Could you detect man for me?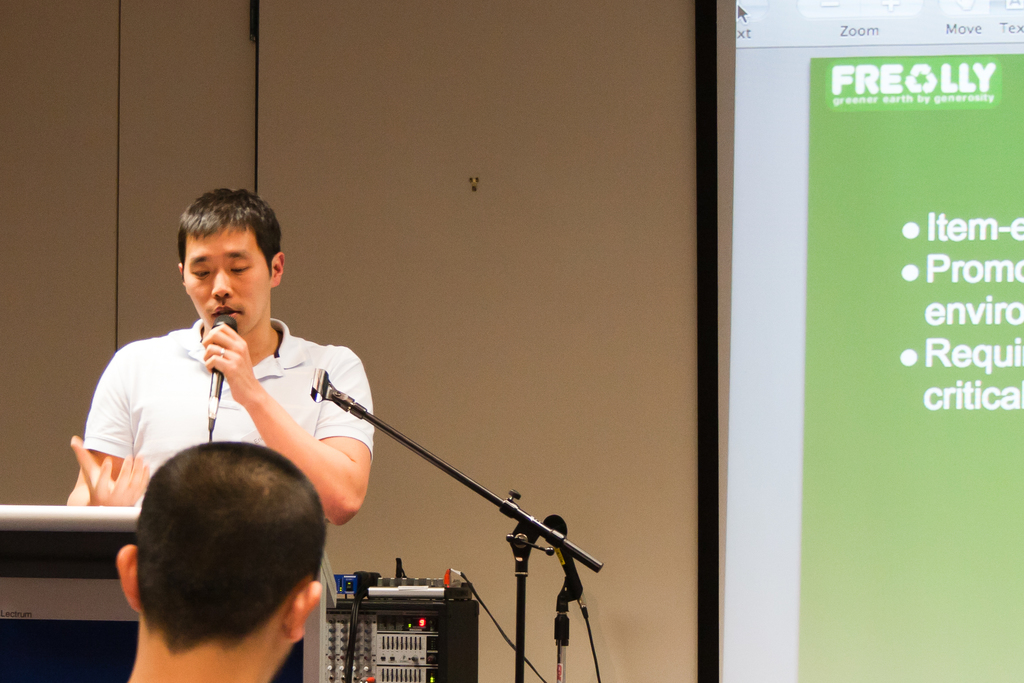
Detection result: left=115, top=438, right=326, bottom=682.
